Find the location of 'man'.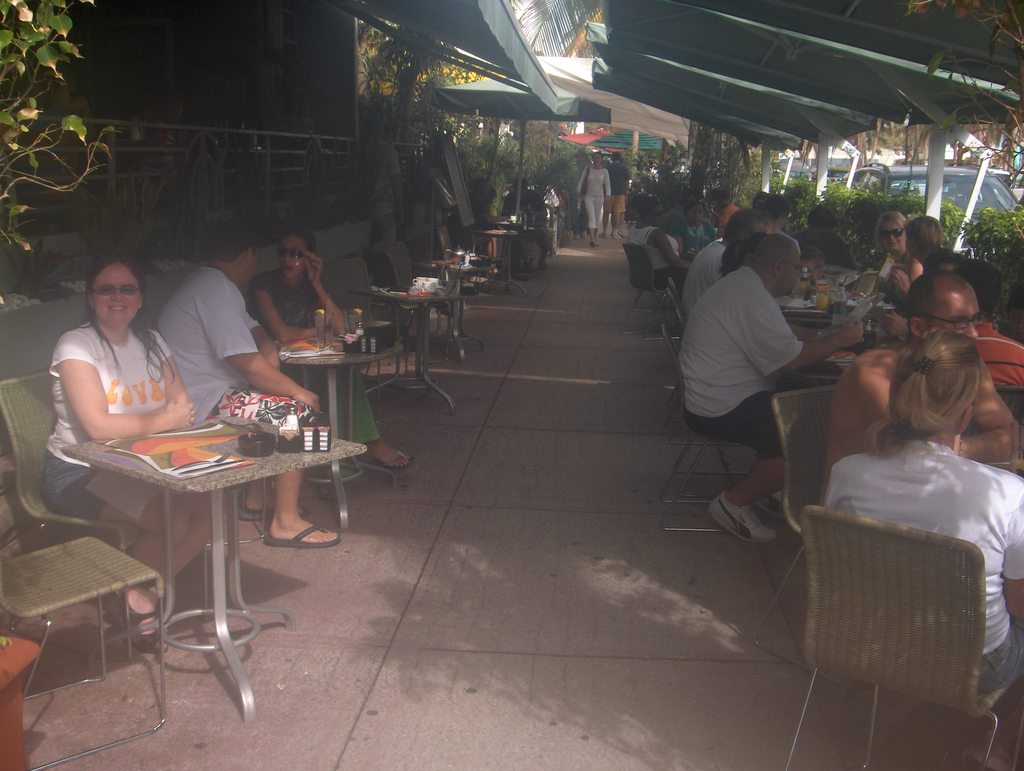
Location: <box>676,199,773,311</box>.
